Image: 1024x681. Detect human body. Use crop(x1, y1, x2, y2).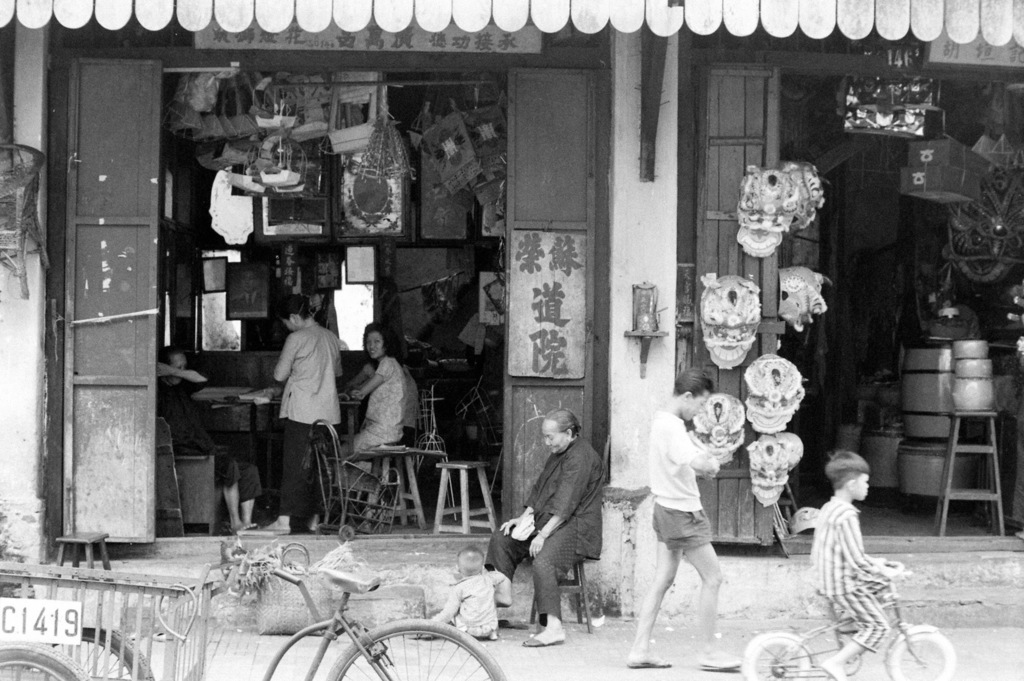
crop(155, 361, 259, 534).
